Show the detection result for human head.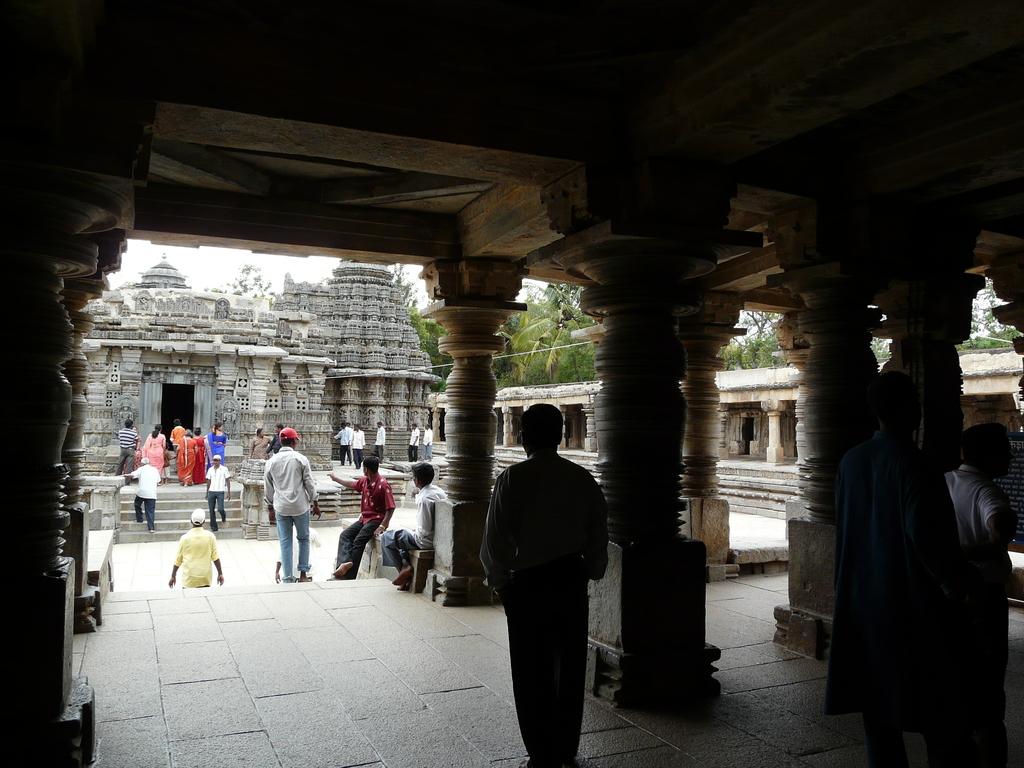
box(959, 420, 1013, 479).
